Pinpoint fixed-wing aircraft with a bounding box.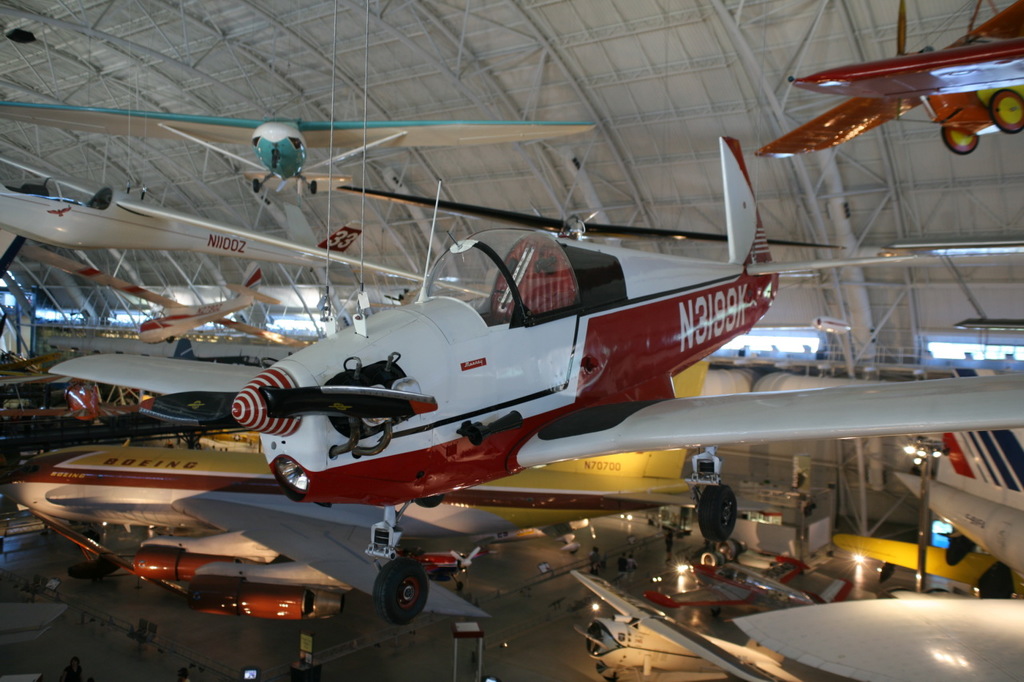
(left=830, top=536, right=1023, bottom=600).
